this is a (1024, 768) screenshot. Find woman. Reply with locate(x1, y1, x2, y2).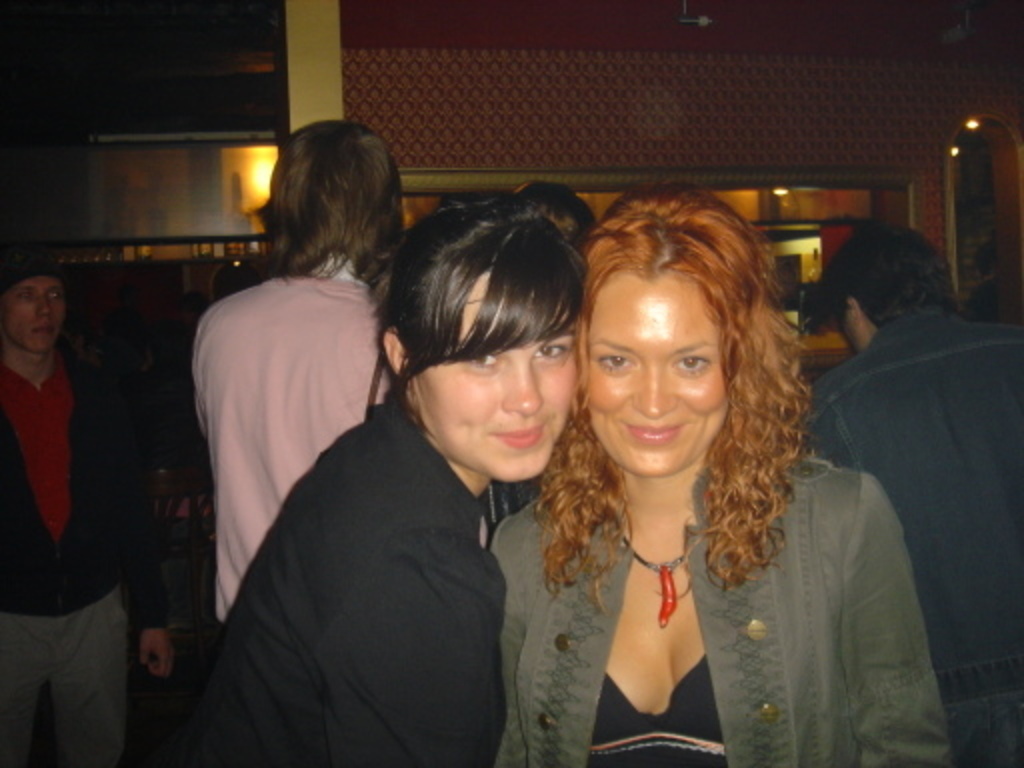
locate(166, 196, 590, 766).
